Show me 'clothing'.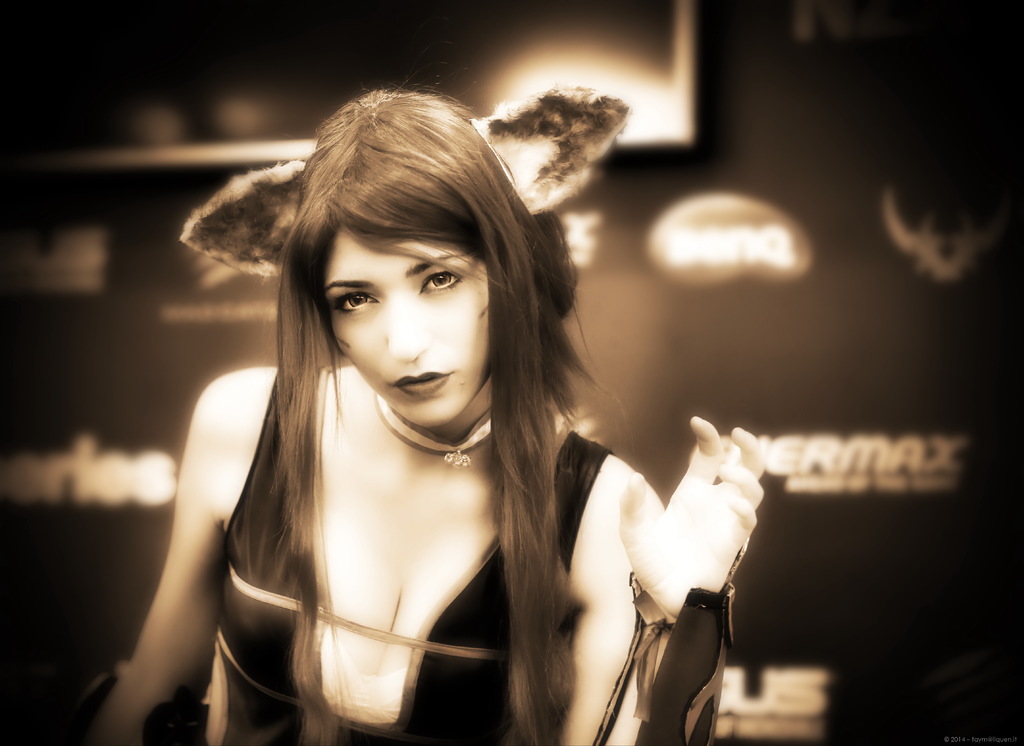
'clothing' is here: [x1=197, y1=366, x2=614, y2=745].
